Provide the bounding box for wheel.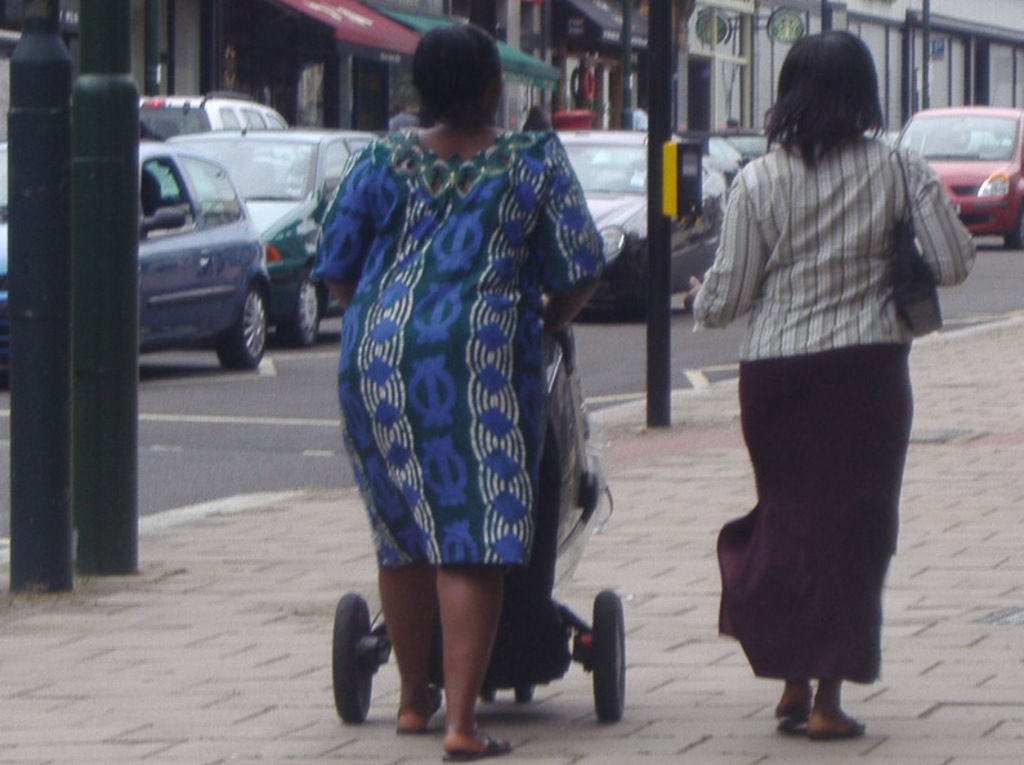
l=332, t=586, r=367, b=721.
